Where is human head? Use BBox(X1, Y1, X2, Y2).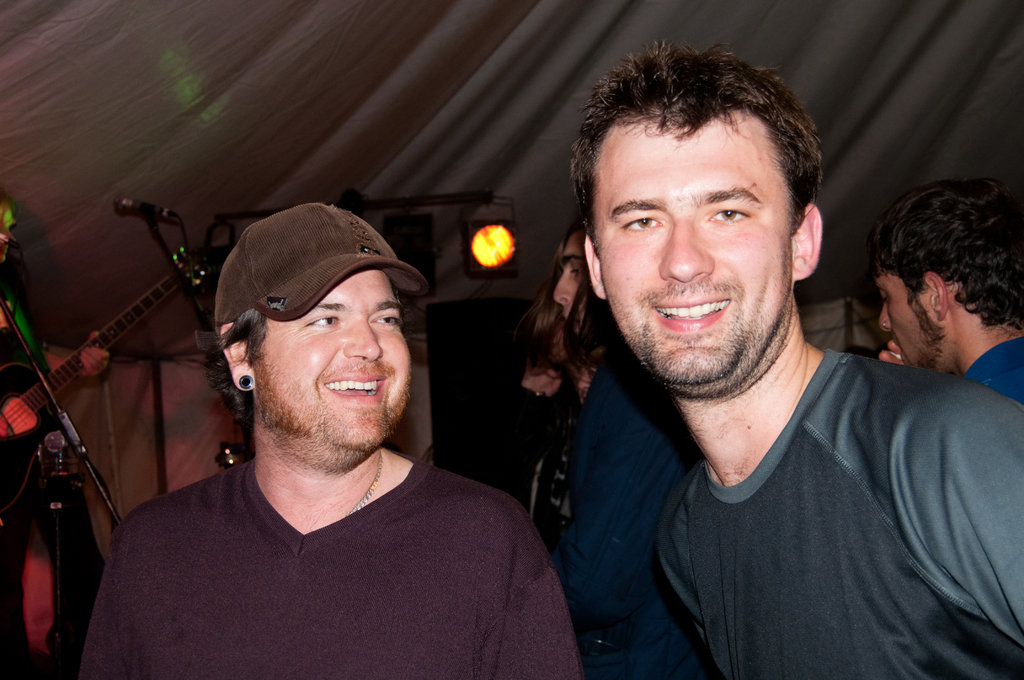
BBox(0, 200, 18, 262).
